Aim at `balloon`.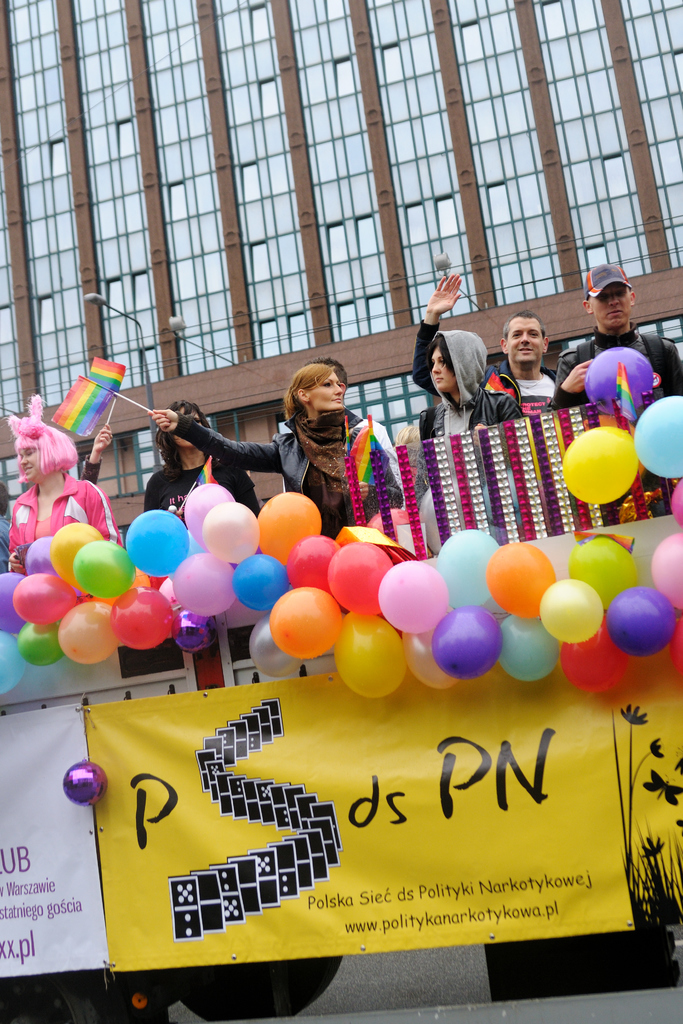
Aimed at 379/564/456/638.
